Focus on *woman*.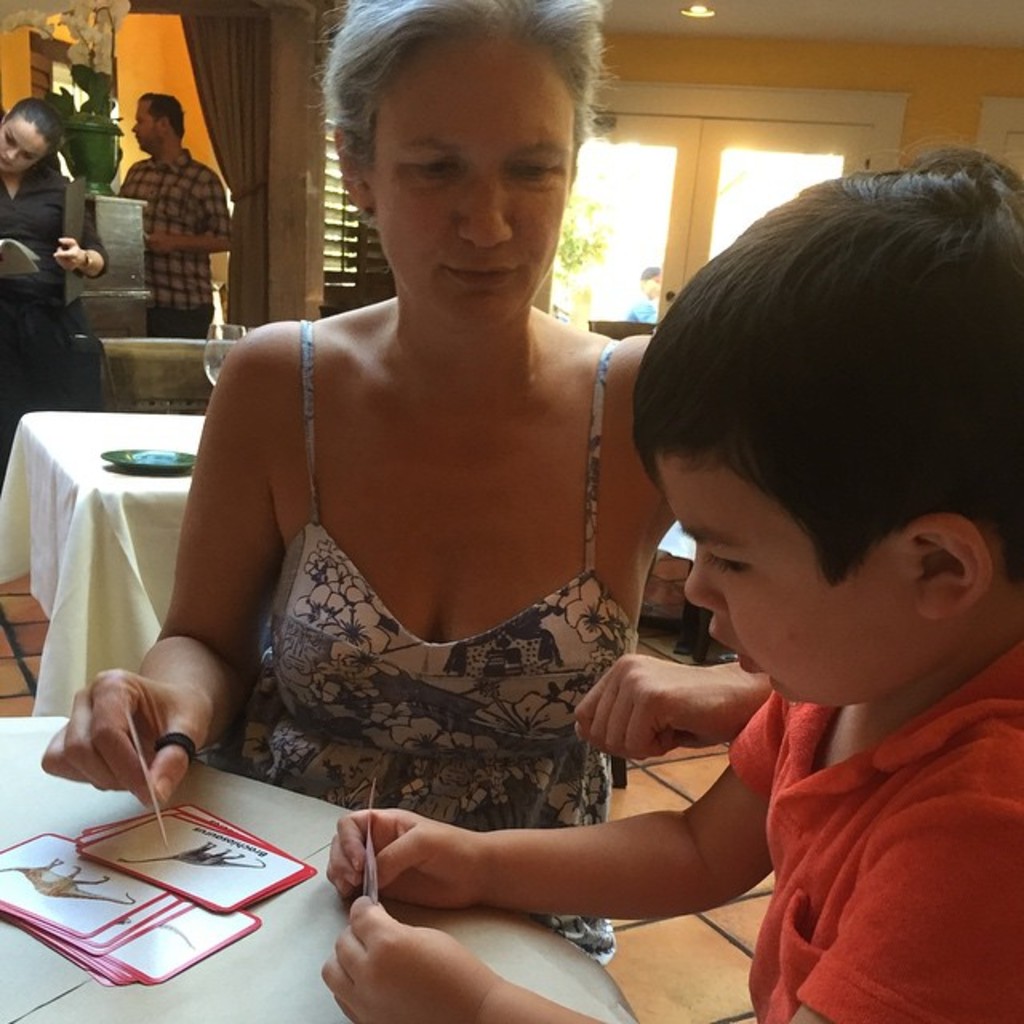
Focused at x1=163, y1=0, x2=718, y2=942.
